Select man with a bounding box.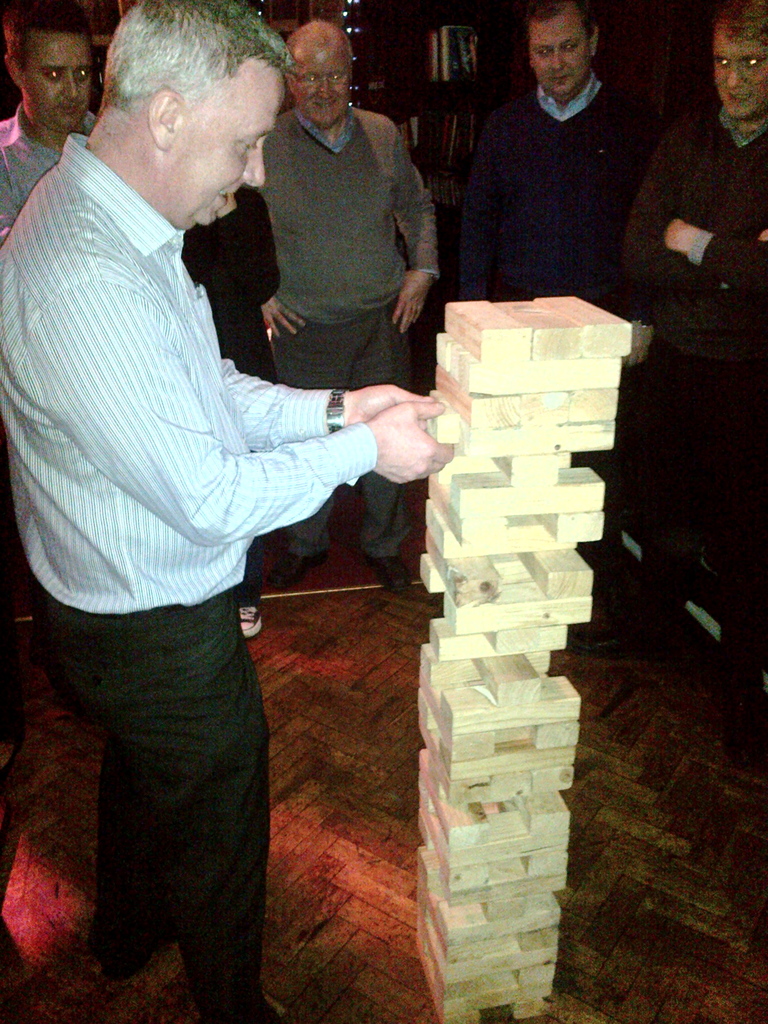
(left=0, top=0, right=104, bottom=252).
